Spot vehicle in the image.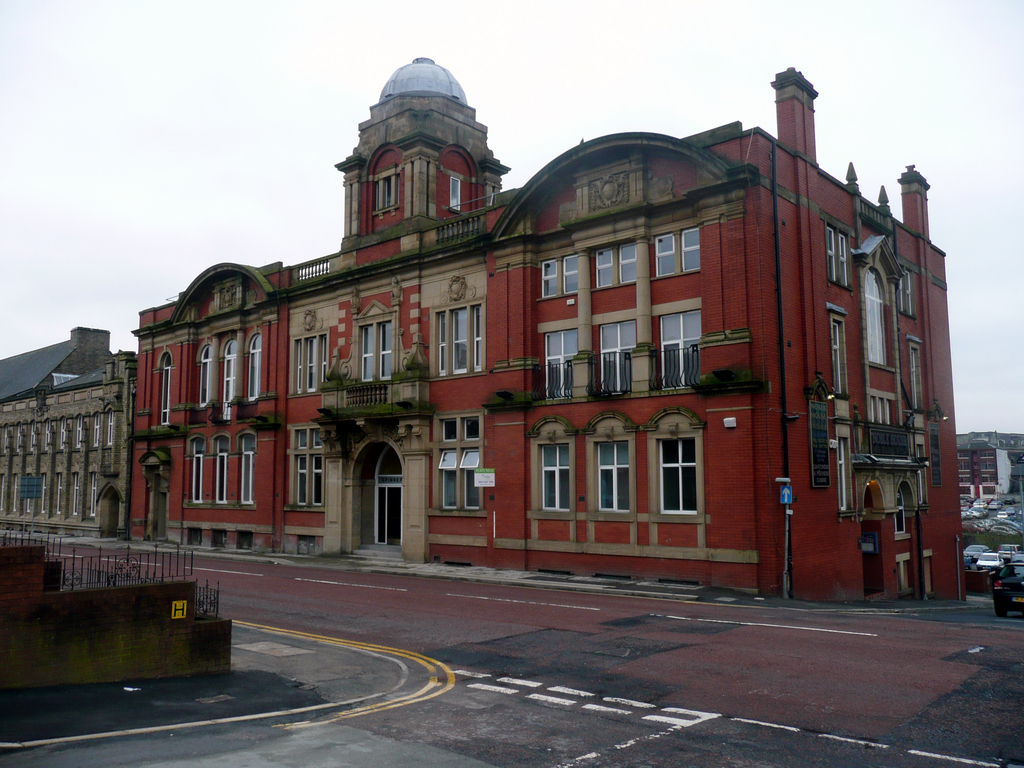
vehicle found at BBox(959, 543, 993, 561).
